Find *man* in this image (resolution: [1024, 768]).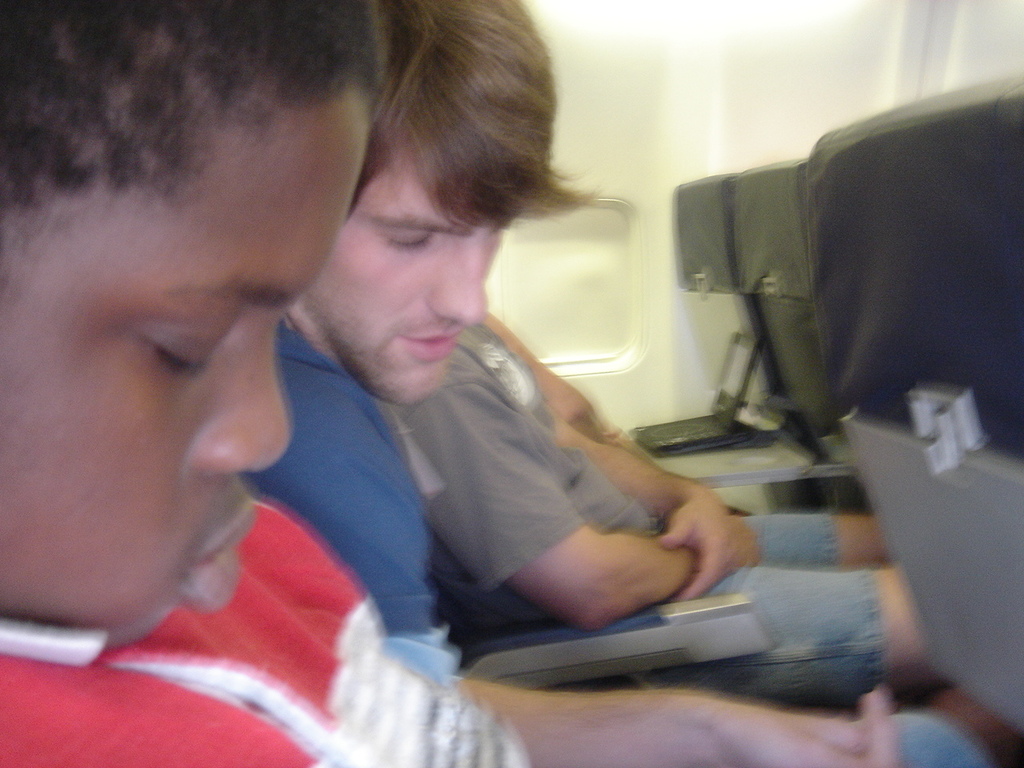
[0, 0, 526, 767].
